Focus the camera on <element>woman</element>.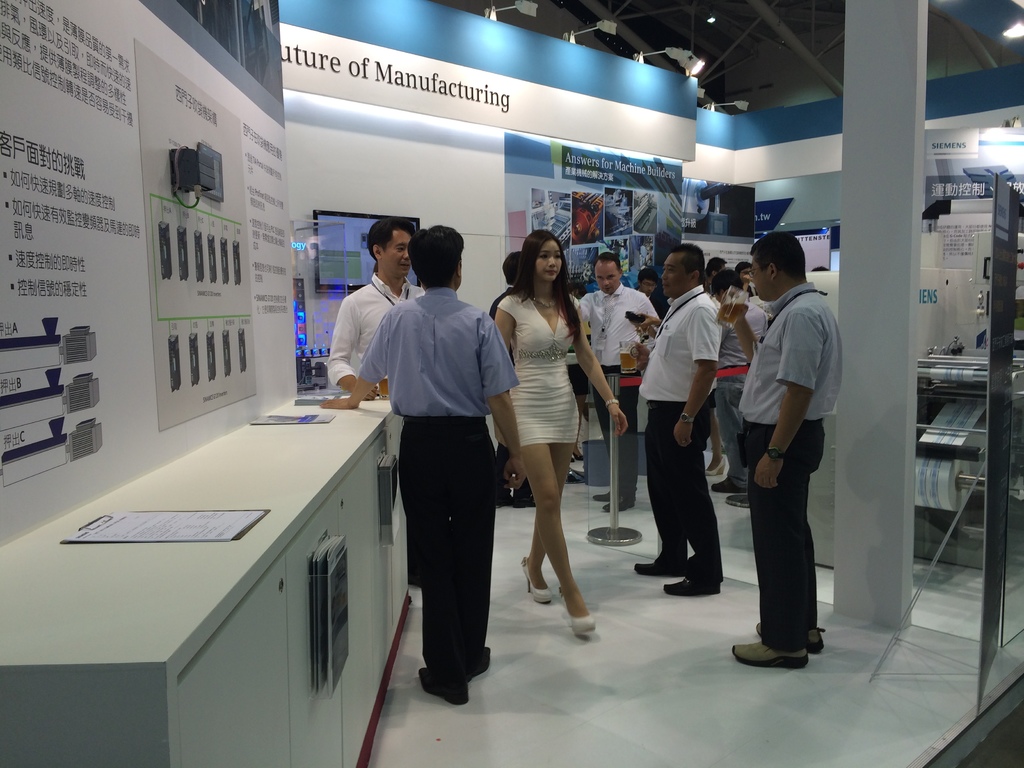
Focus region: Rect(703, 277, 727, 476).
